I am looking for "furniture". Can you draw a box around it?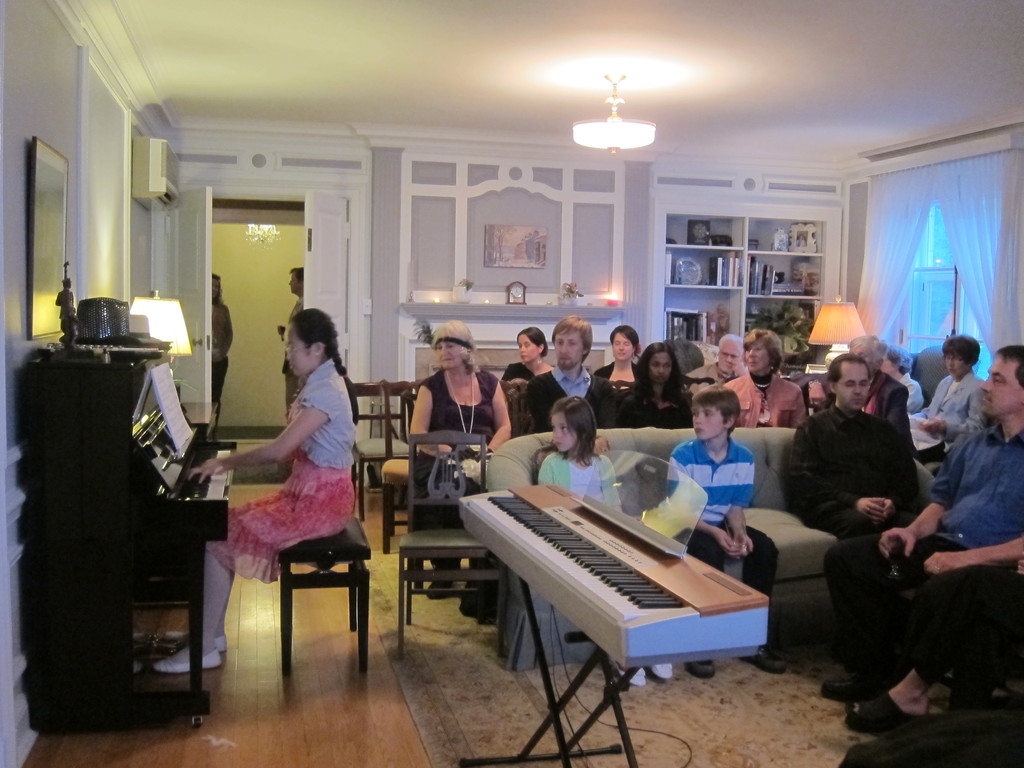
Sure, the bounding box is select_region(397, 429, 502, 658).
